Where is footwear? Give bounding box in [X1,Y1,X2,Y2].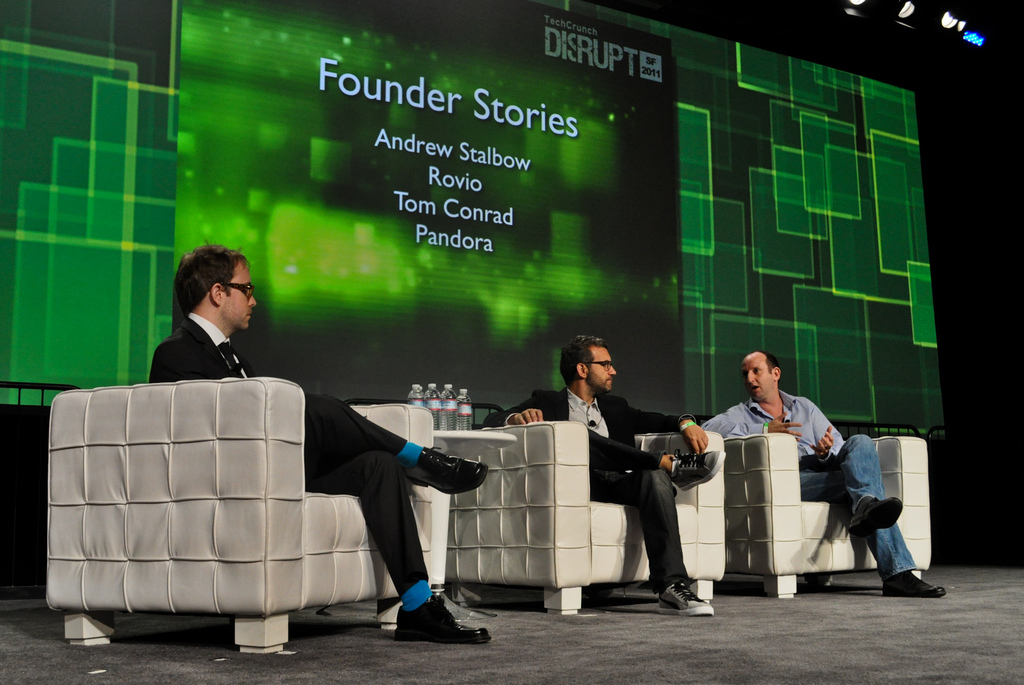
[840,490,909,529].
